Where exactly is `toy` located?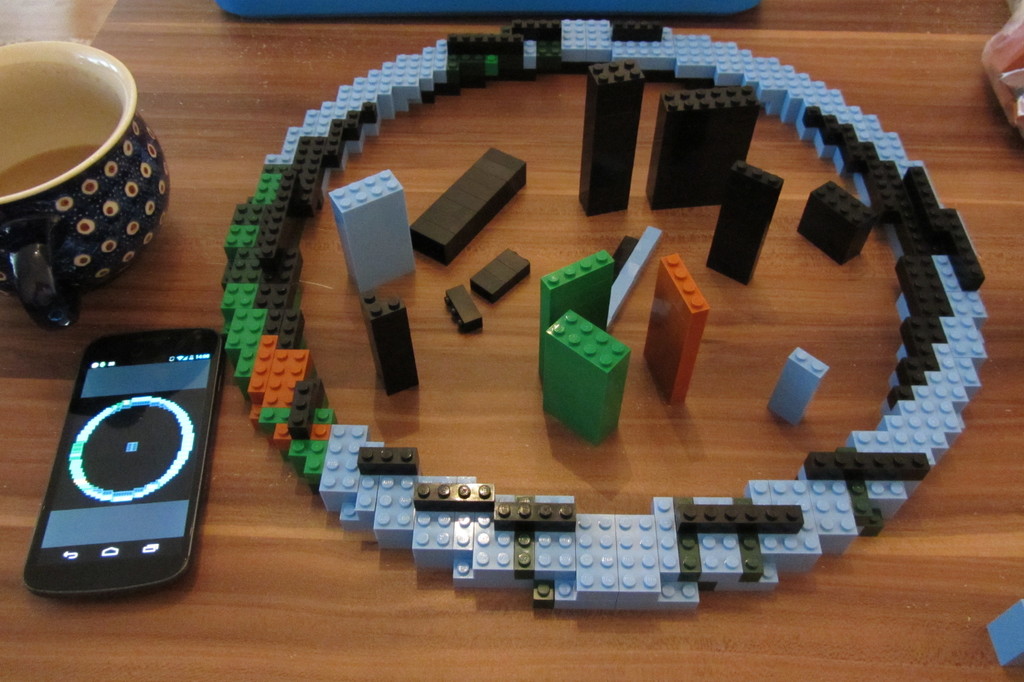
Its bounding box is x1=572 y1=61 x2=646 y2=211.
